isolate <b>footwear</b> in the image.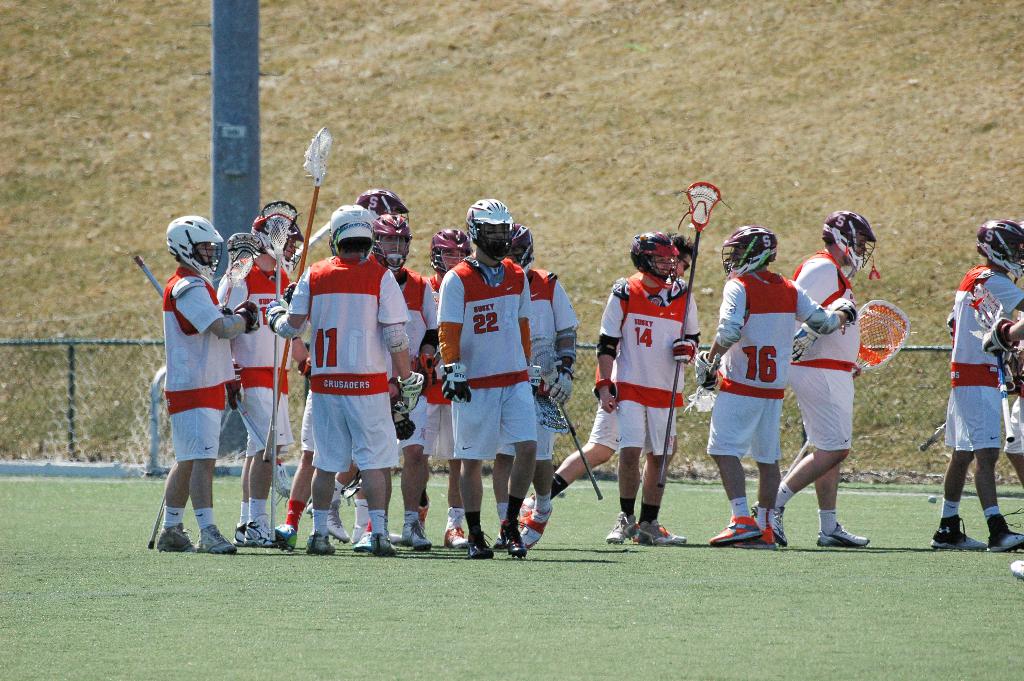
Isolated region: pyautogui.locateOnScreen(986, 511, 1023, 554).
